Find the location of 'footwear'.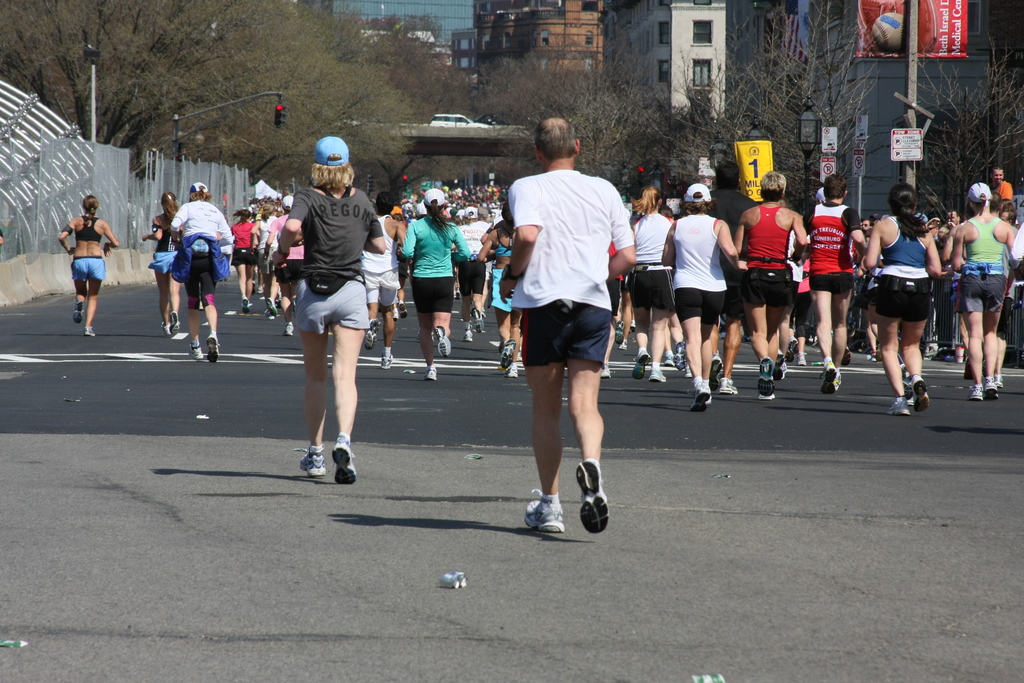
Location: x1=773 y1=350 x2=788 y2=381.
